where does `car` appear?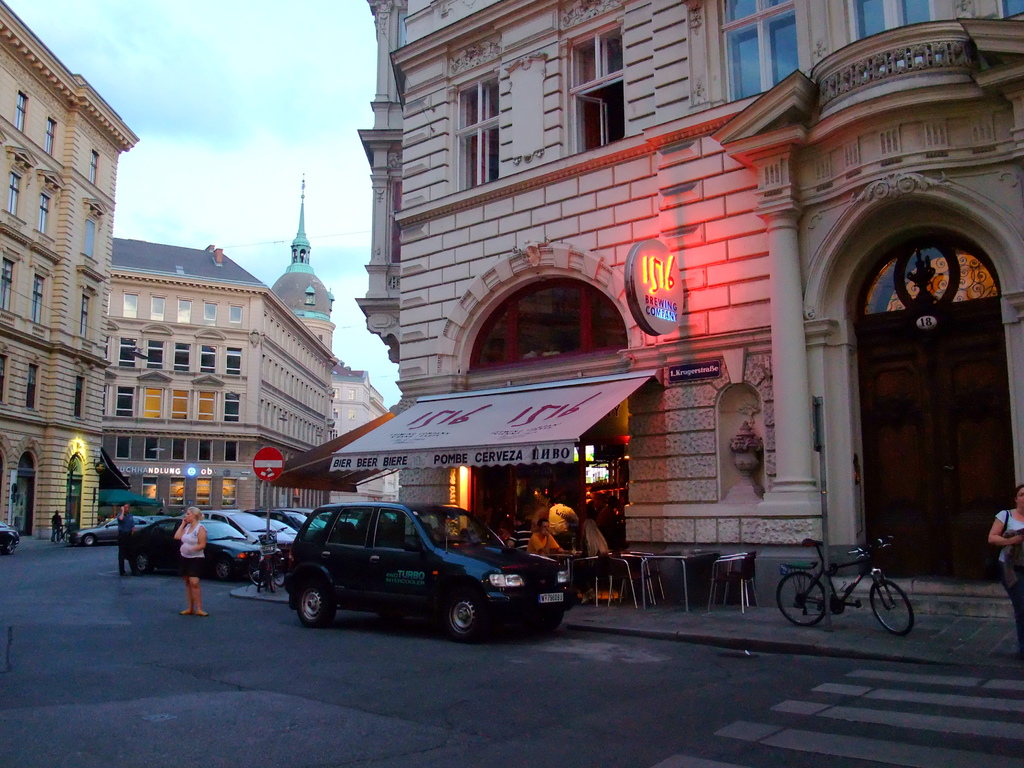
Appears at (x1=0, y1=522, x2=15, y2=548).
